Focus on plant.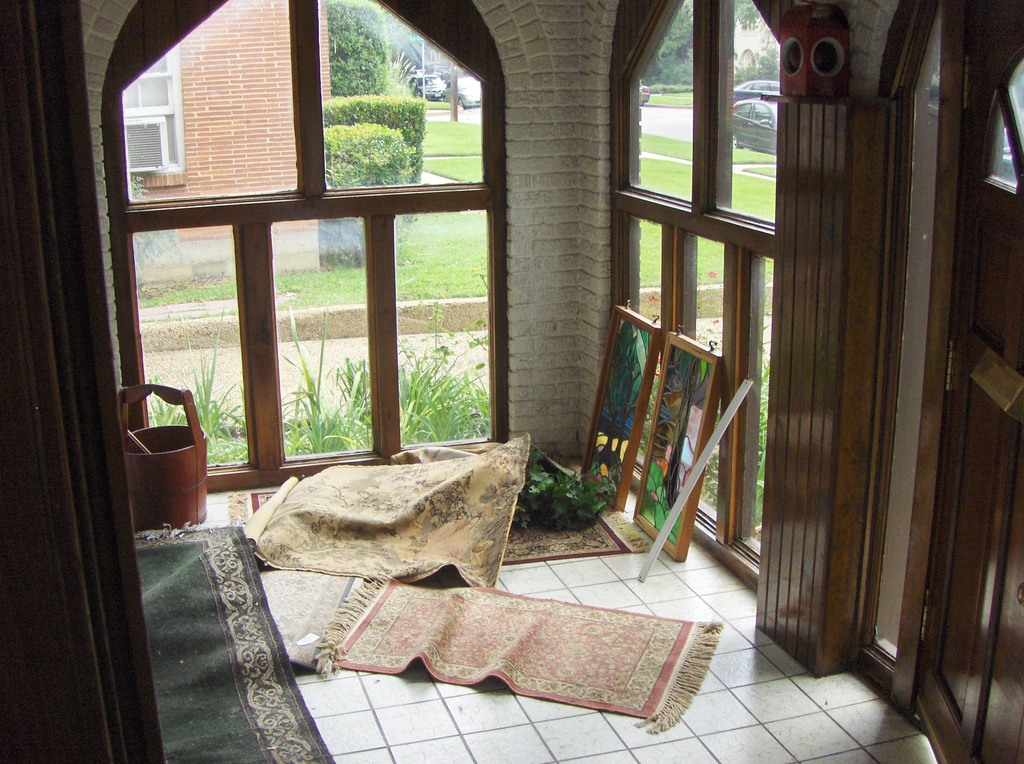
Focused at 266,263,372,314.
